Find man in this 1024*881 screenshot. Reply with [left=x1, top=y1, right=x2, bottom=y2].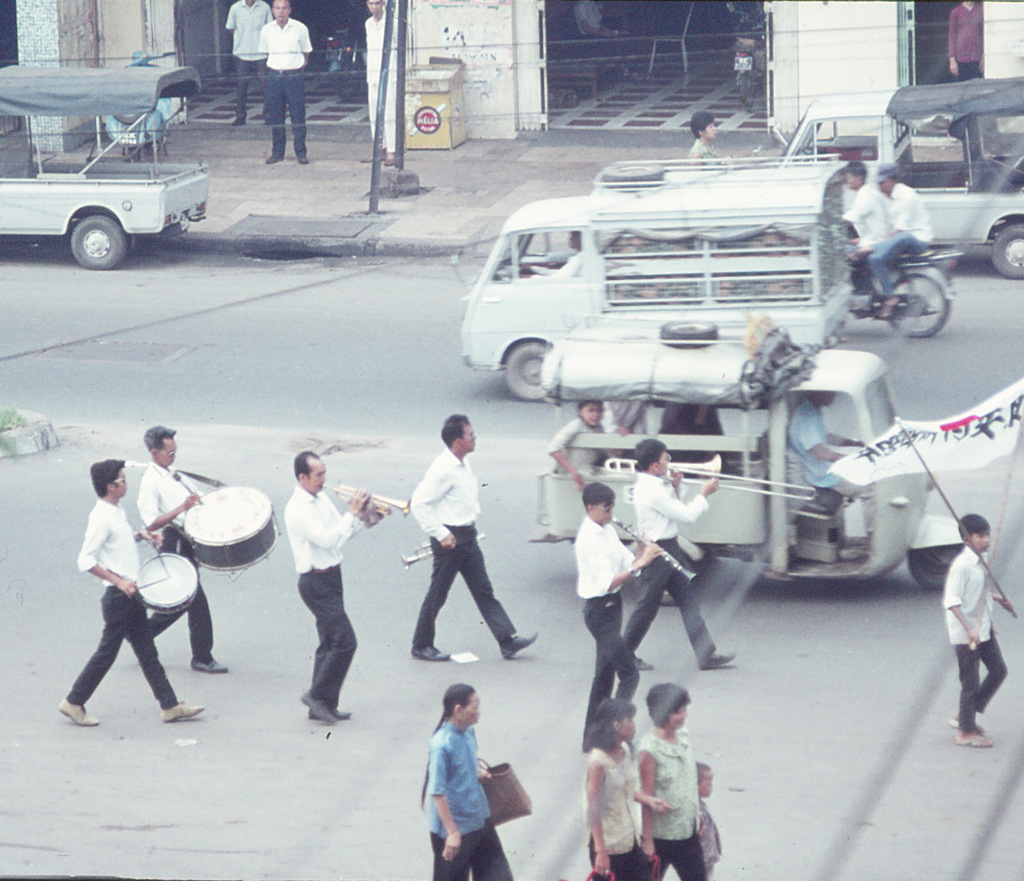
[left=366, top=0, right=387, bottom=133].
